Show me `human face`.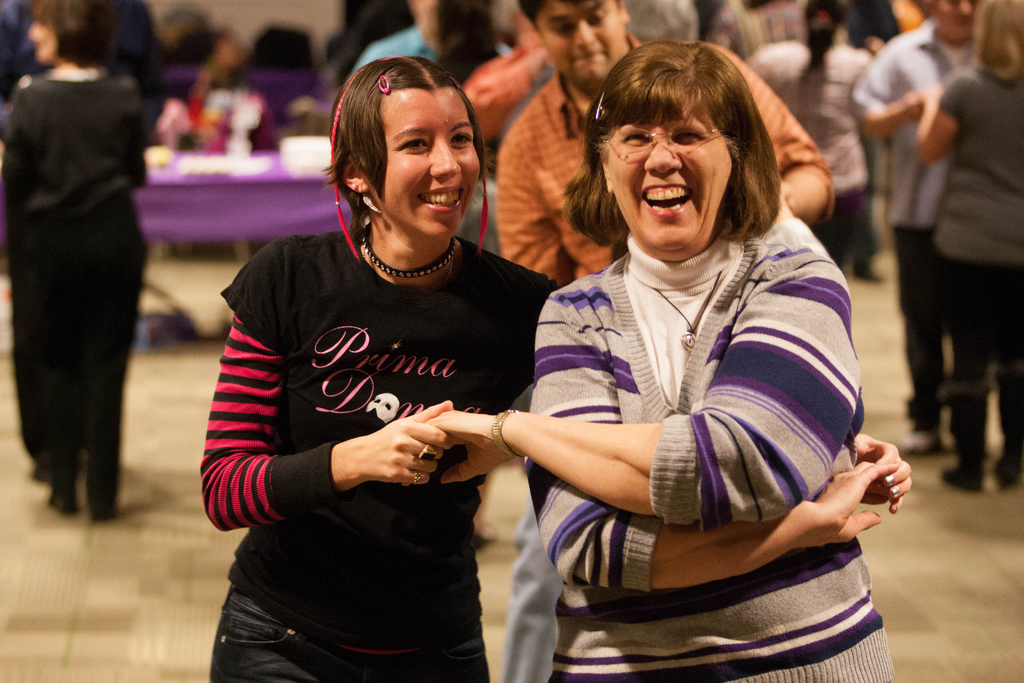
`human face` is here: bbox=[365, 88, 484, 243].
